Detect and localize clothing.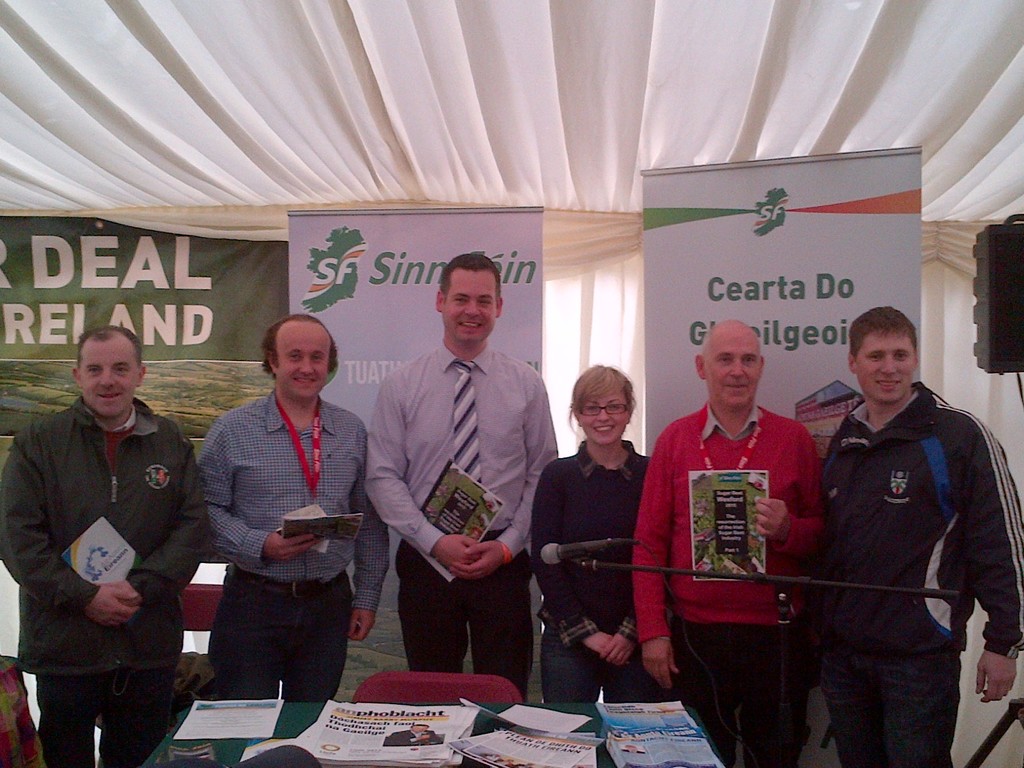
Localized at rect(385, 729, 442, 743).
